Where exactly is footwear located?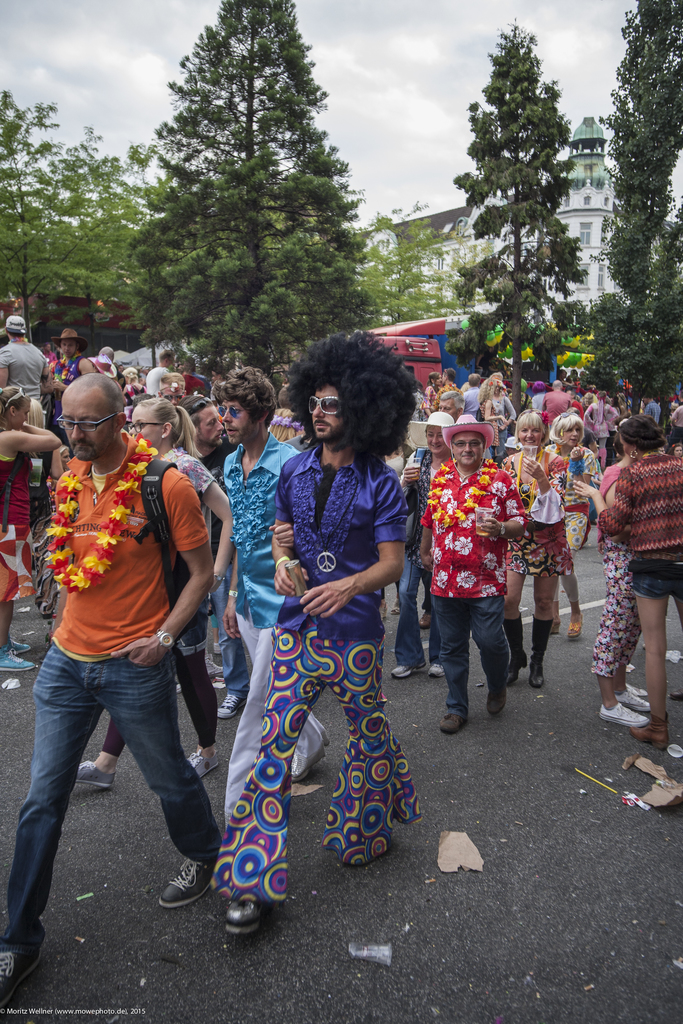
Its bounding box is select_region(212, 676, 259, 722).
